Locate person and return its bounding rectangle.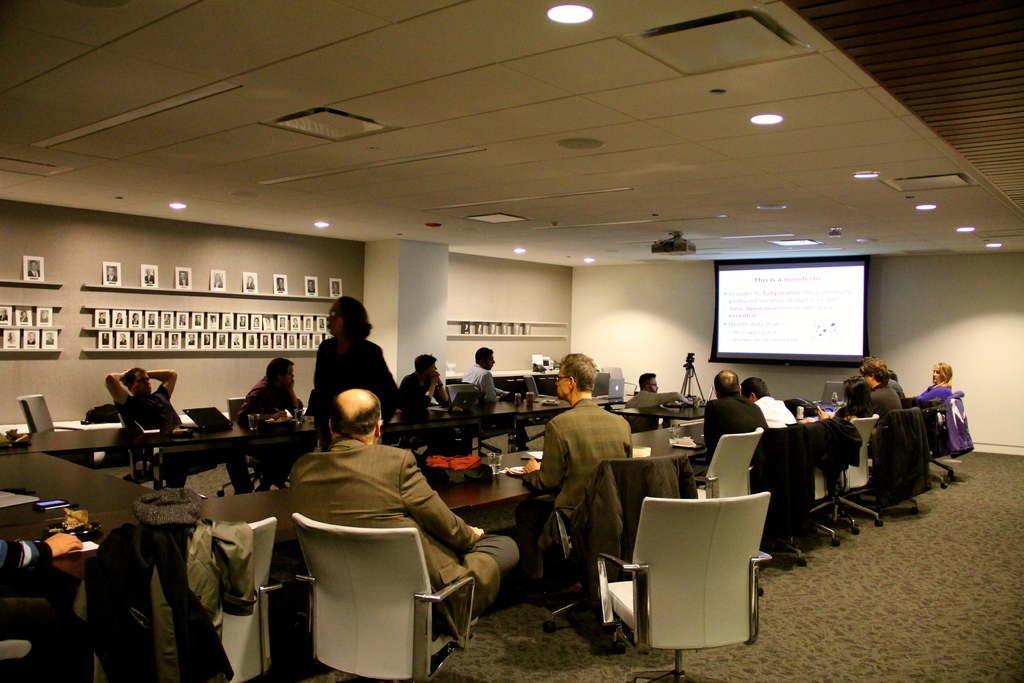
l=397, t=354, r=445, b=407.
